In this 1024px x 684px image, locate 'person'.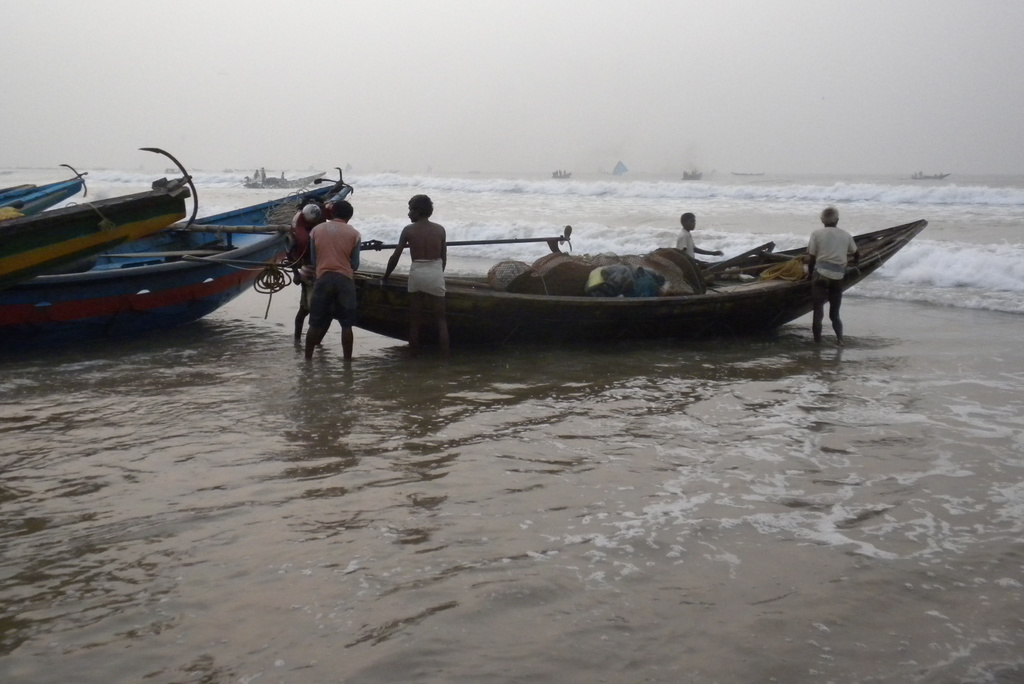
Bounding box: [x1=389, y1=191, x2=445, y2=285].
